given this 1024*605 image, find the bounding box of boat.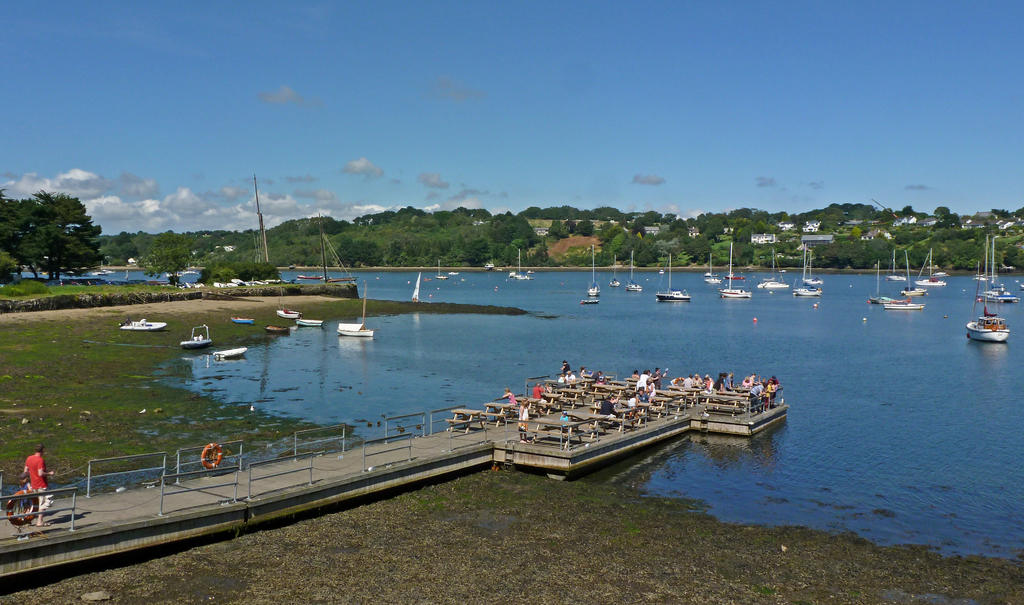
(915, 248, 948, 286).
